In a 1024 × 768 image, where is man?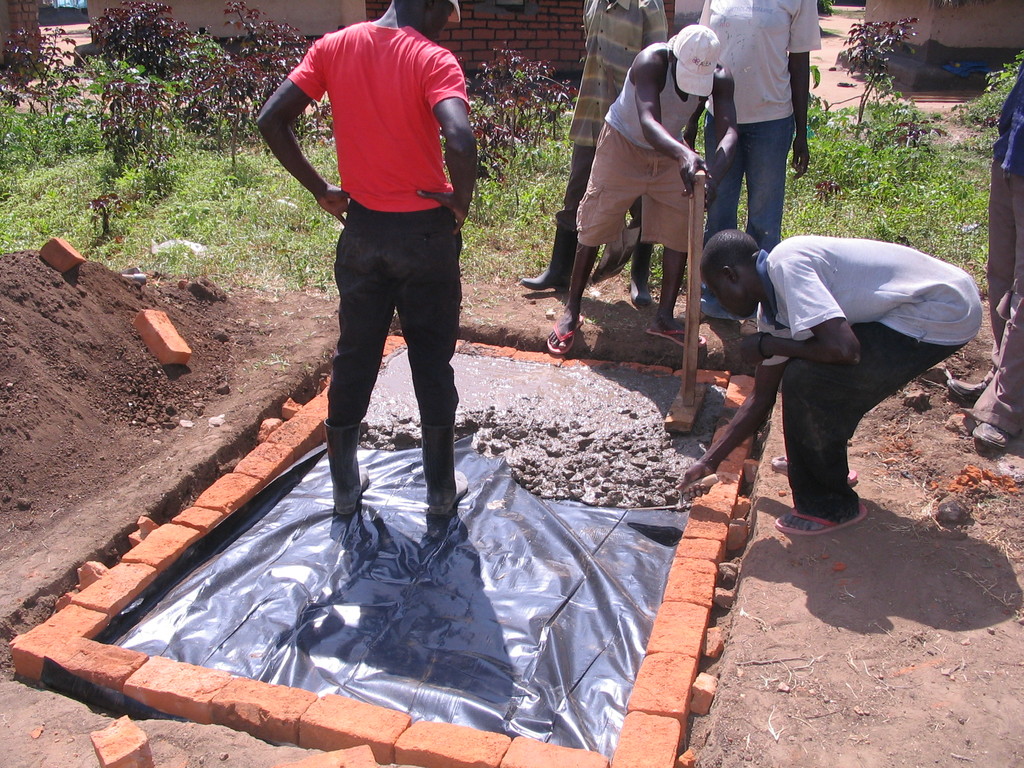
select_region(268, 0, 486, 542).
